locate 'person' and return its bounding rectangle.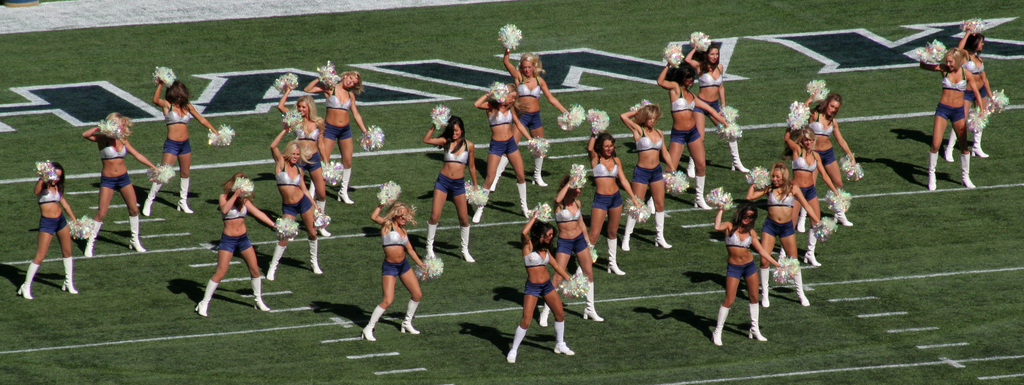
select_region(493, 22, 582, 187).
